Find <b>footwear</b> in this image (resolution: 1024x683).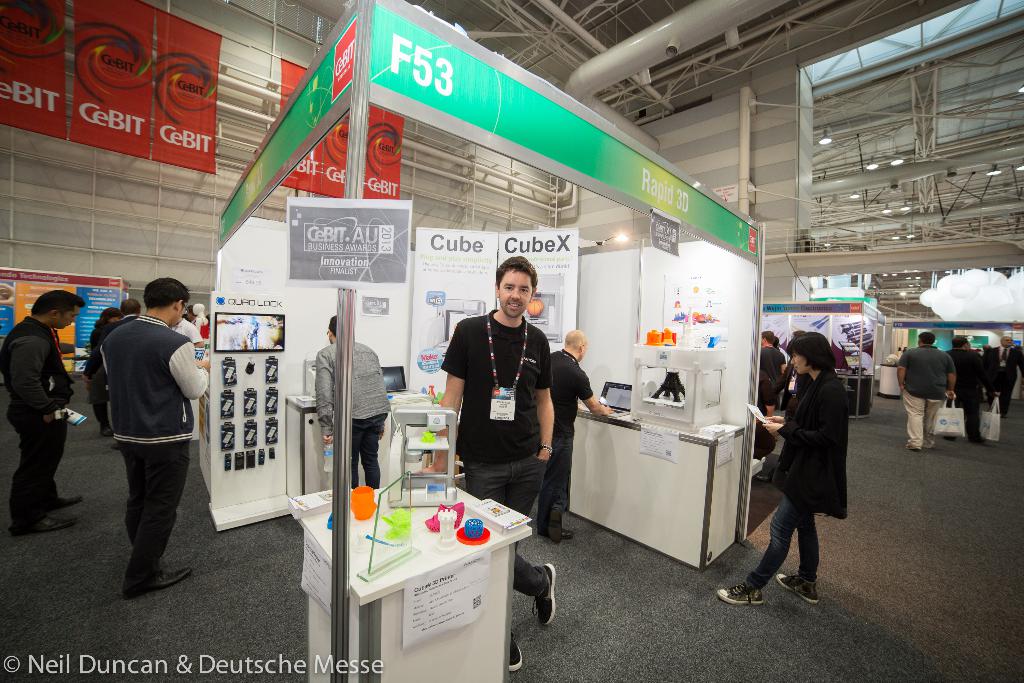
region(903, 439, 919, 448).
